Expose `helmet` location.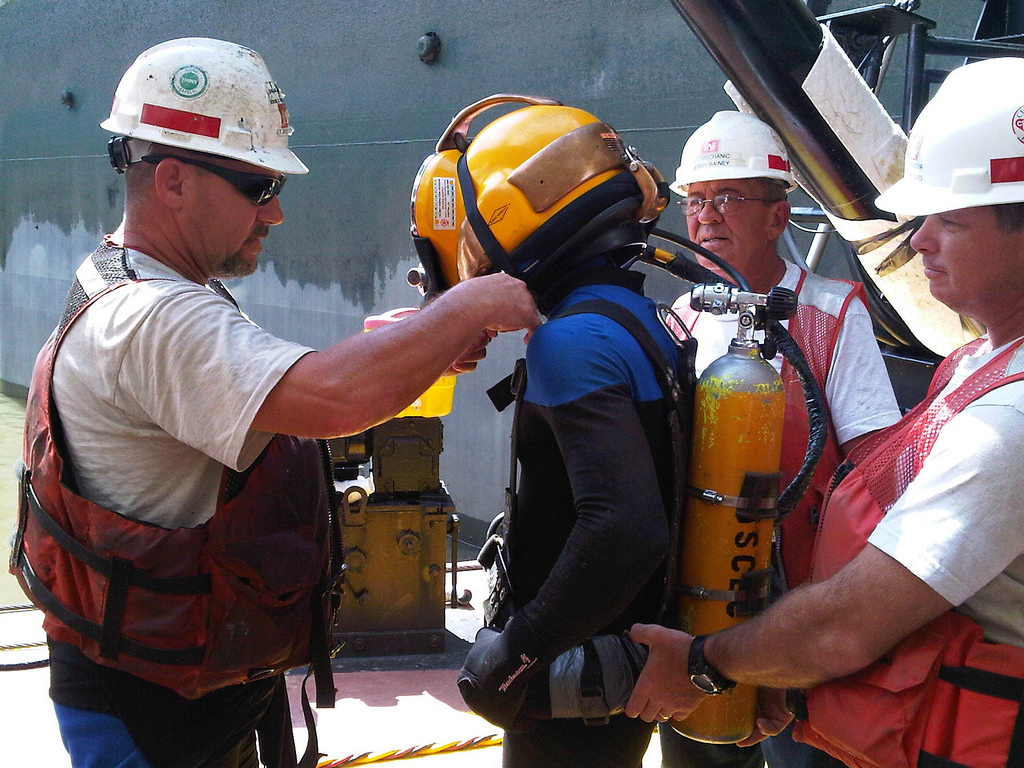
Exposed at region(407, 94, 649, 307).
